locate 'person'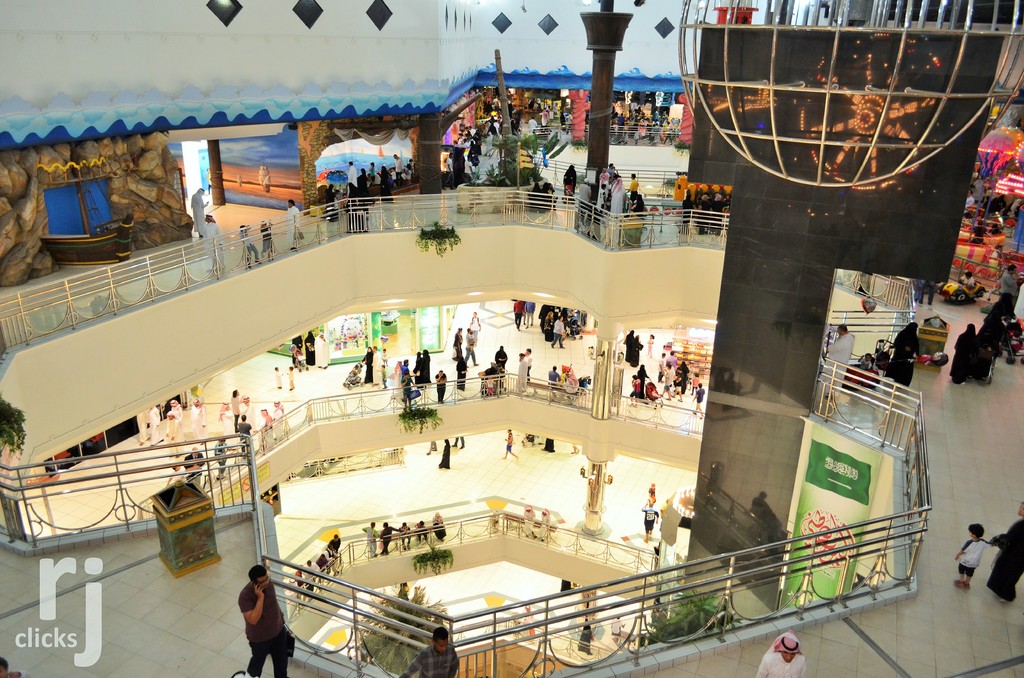
(815,319,855,396)
